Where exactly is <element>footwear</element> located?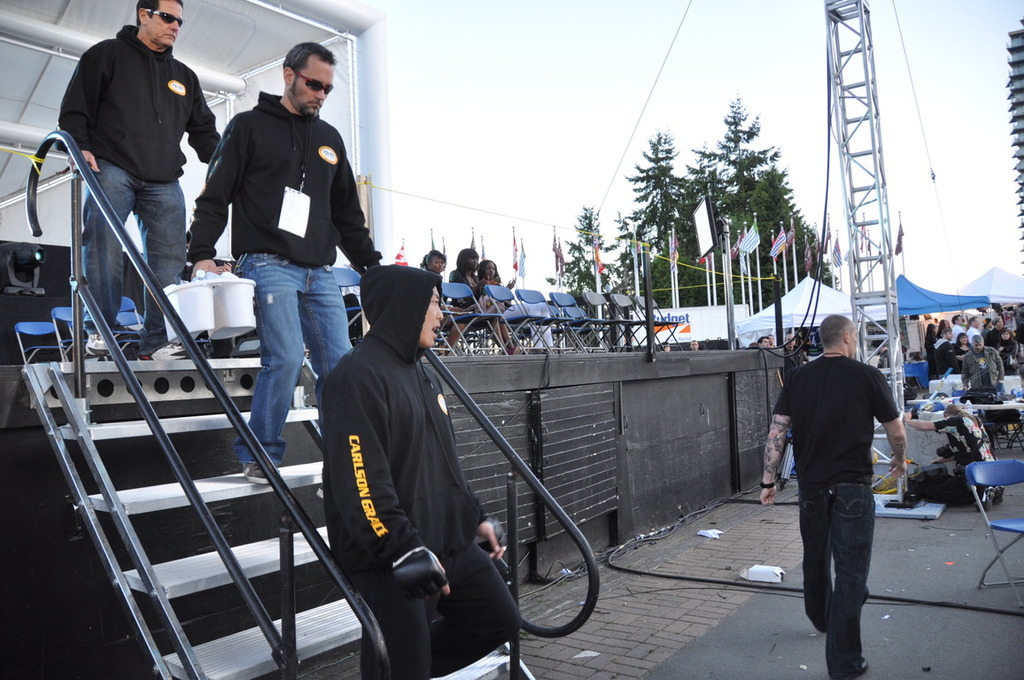
Its bounding box is rect(84, 334, 107, 357).
